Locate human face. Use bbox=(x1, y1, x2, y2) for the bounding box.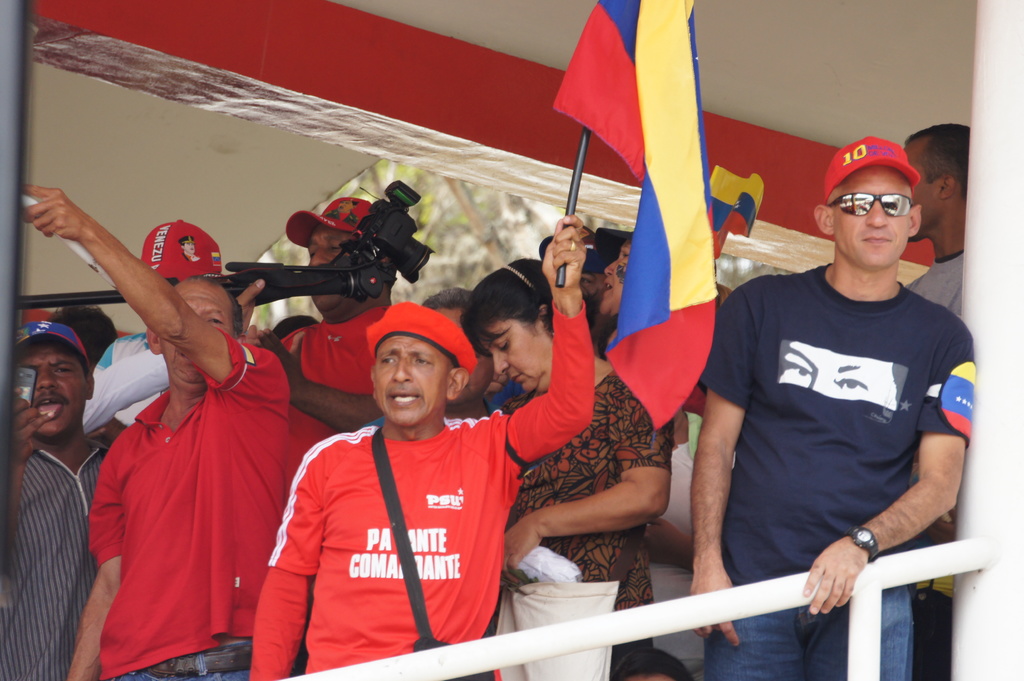
bbox=(598, 240, 636, 314).
